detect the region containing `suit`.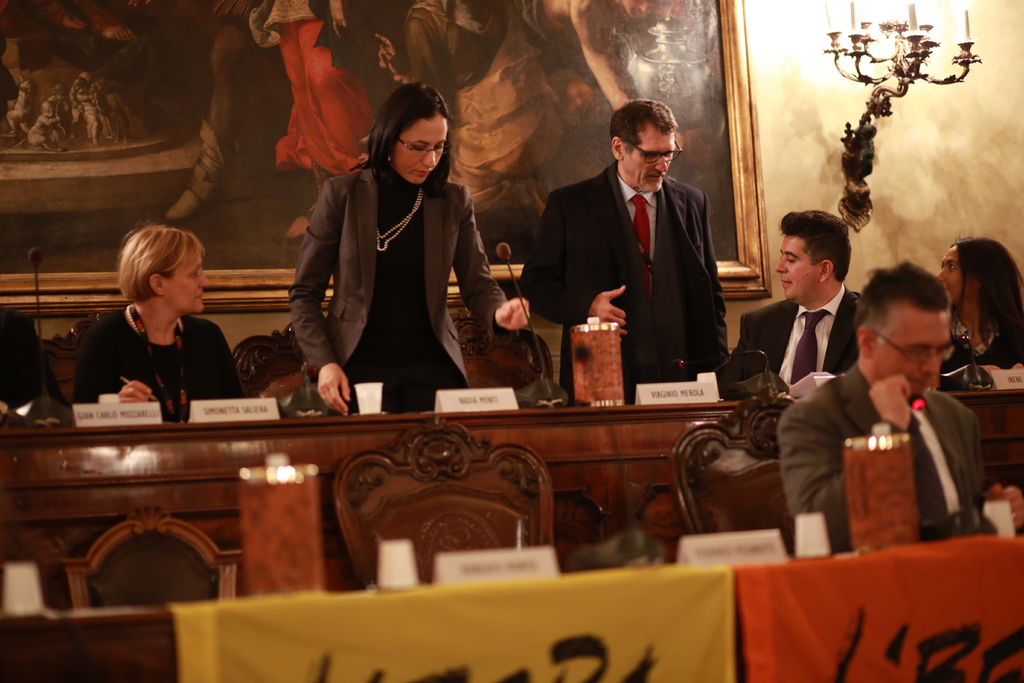
286 162 509 415.
